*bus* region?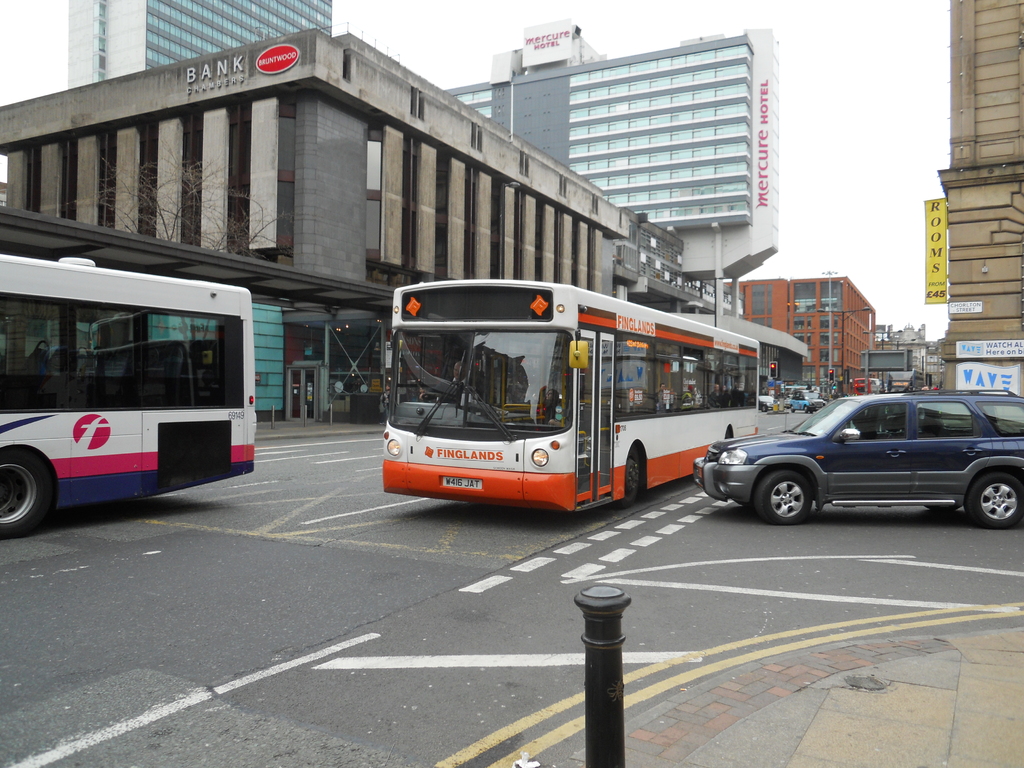
<box>380,278,761,518</box>
